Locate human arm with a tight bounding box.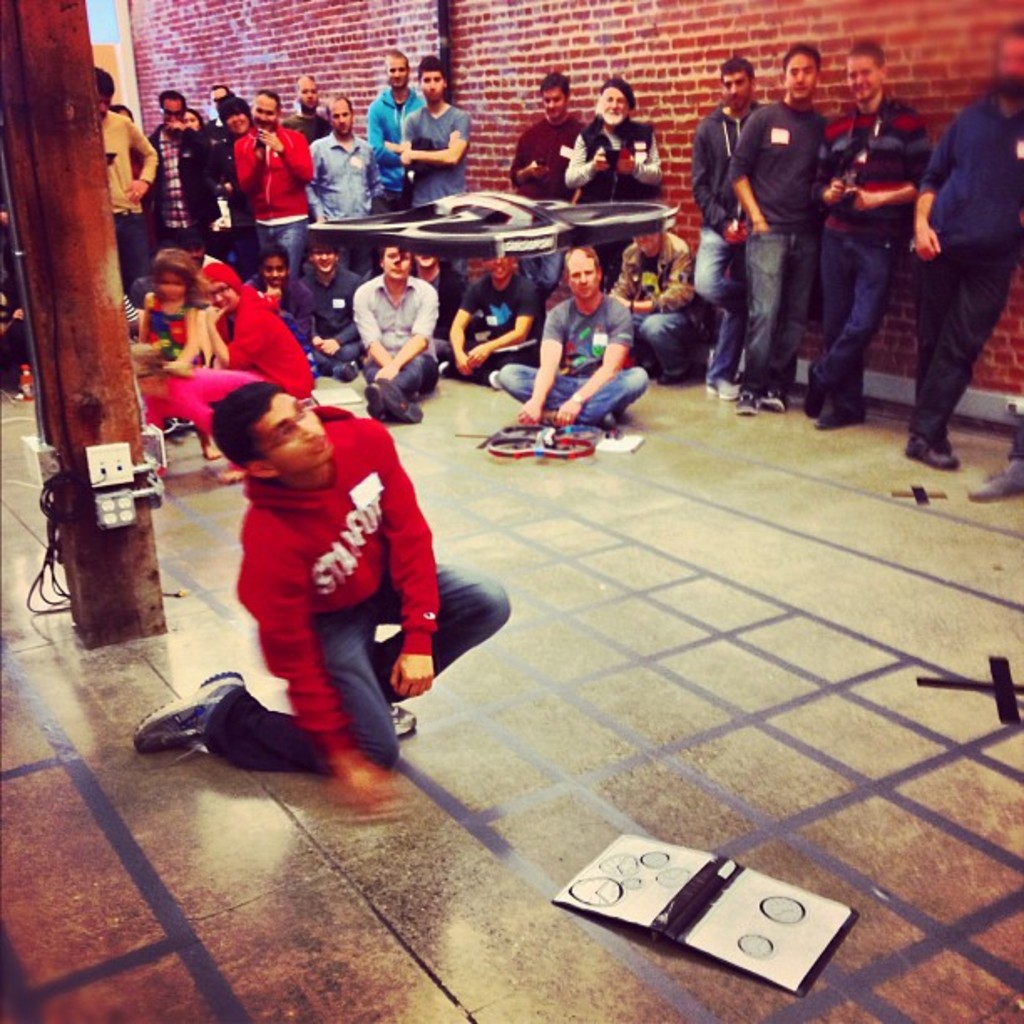
<region>395, 109, 467, 167</region>.
